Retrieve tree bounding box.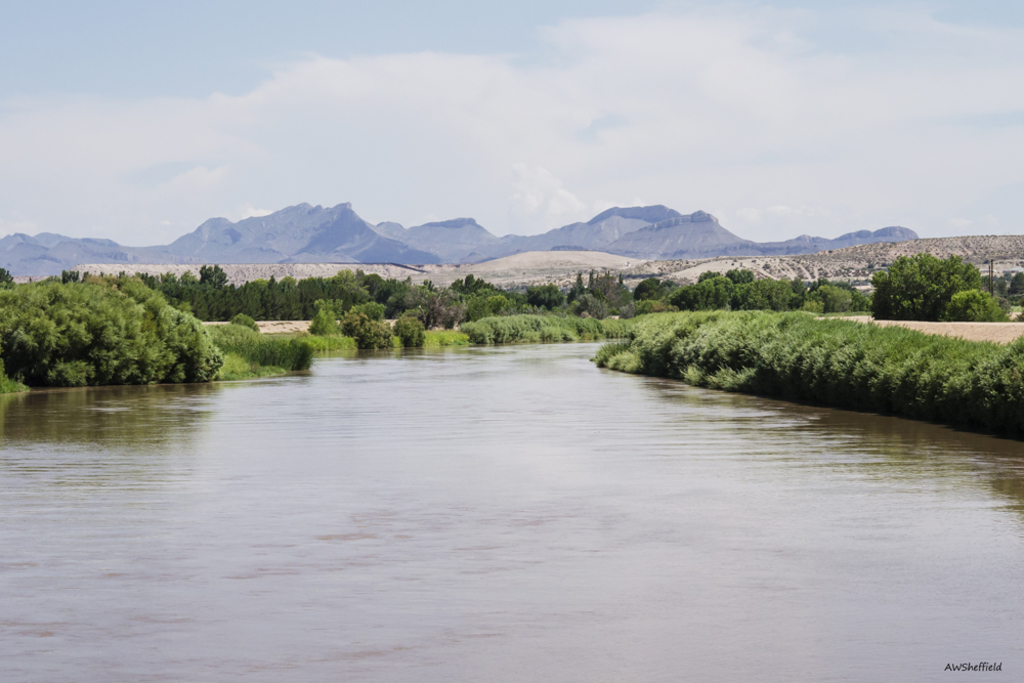
Bounding box: locate(811, 274, 857, 306).
